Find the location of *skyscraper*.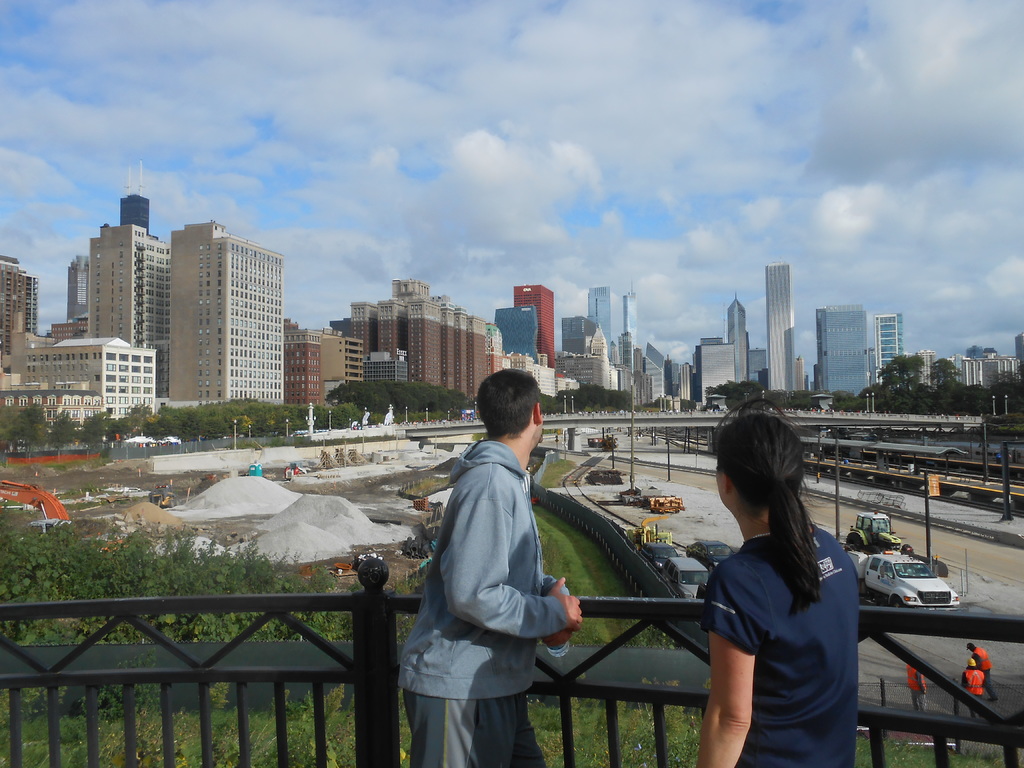
Location: x1=625 y1=289 x2=636 y2=337.
